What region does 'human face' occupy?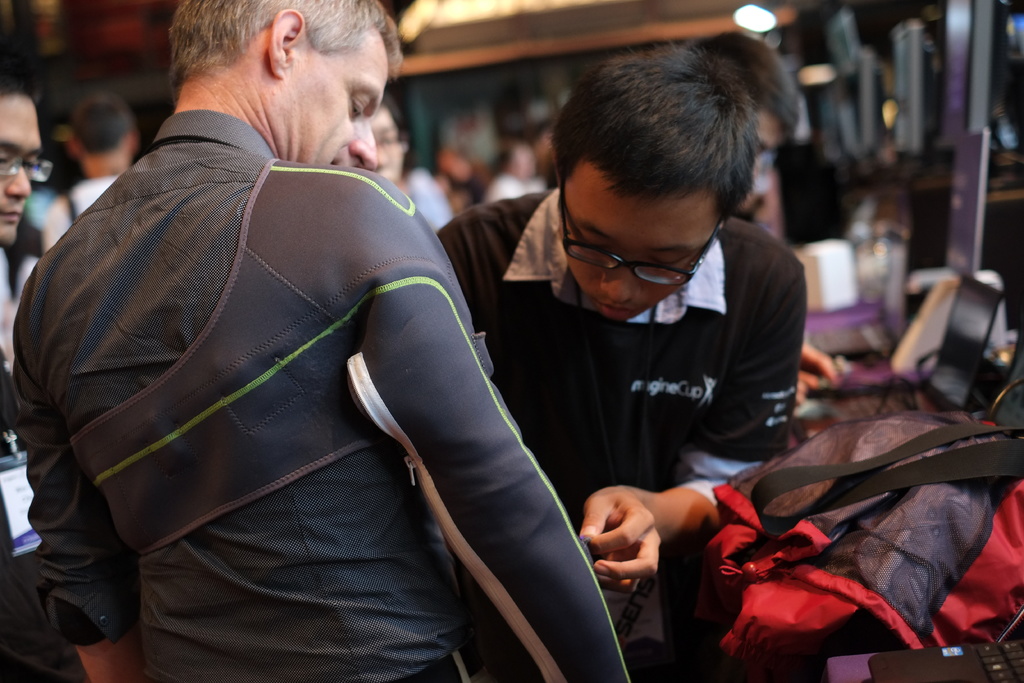
crop(753, 103, 780, 177).
